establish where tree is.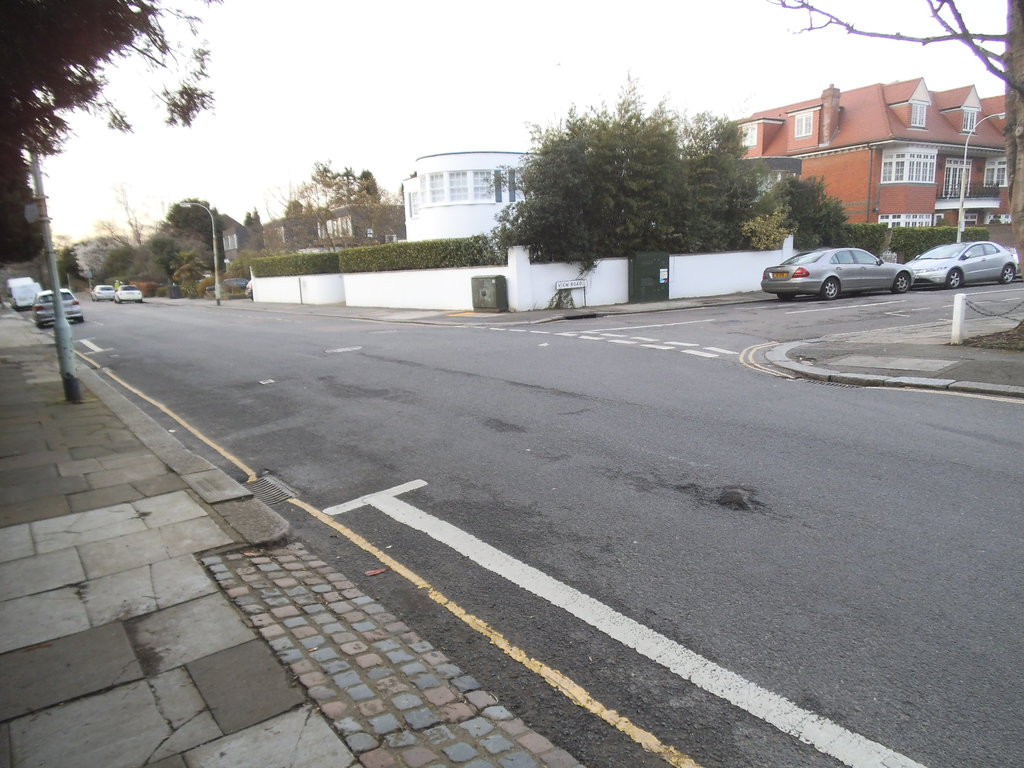
Established at {"x1": 512, "y1": 91, "x2": 732, "y2": 271}.
